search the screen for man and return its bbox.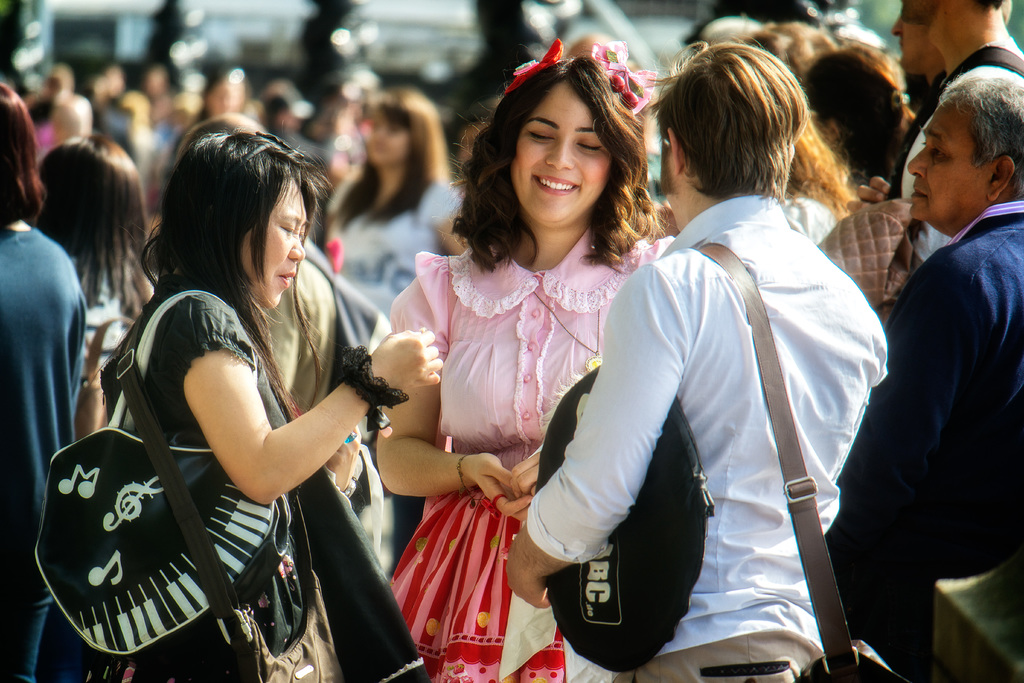
Found: [179, 113, 333, 411].
